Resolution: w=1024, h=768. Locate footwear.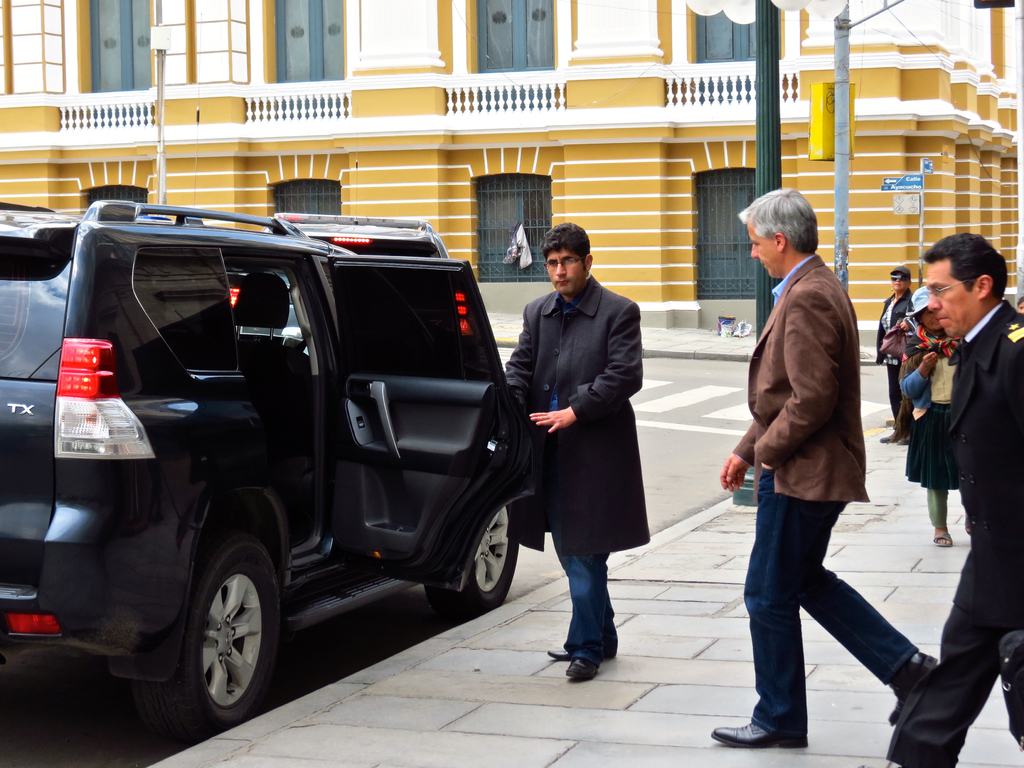
box=[934, 527, 956, 548].
